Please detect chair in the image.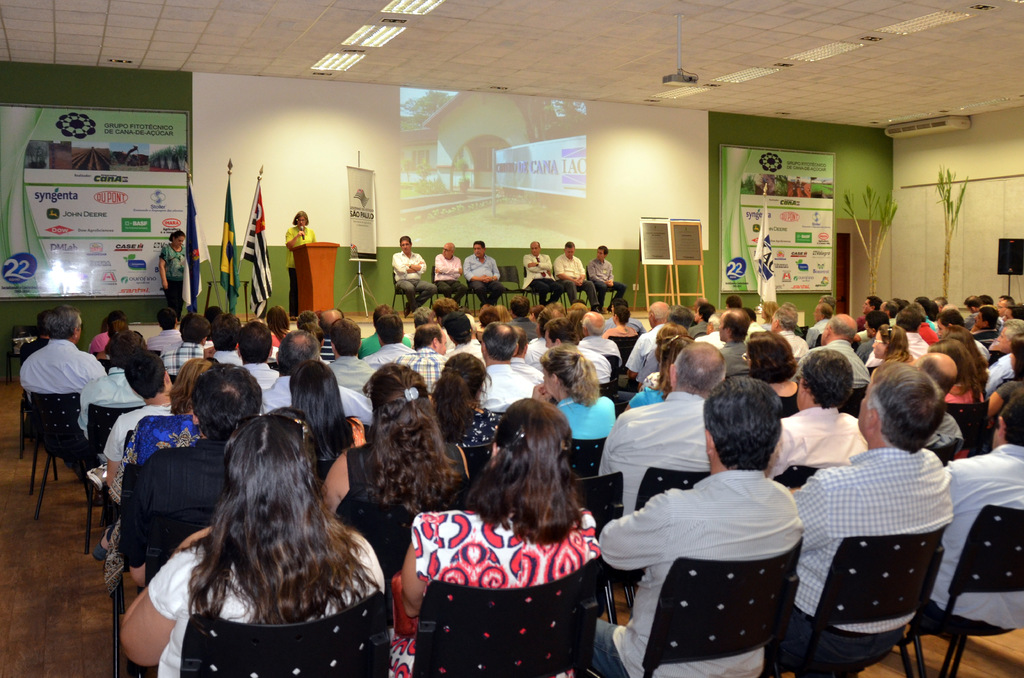
430,265,461,307.
